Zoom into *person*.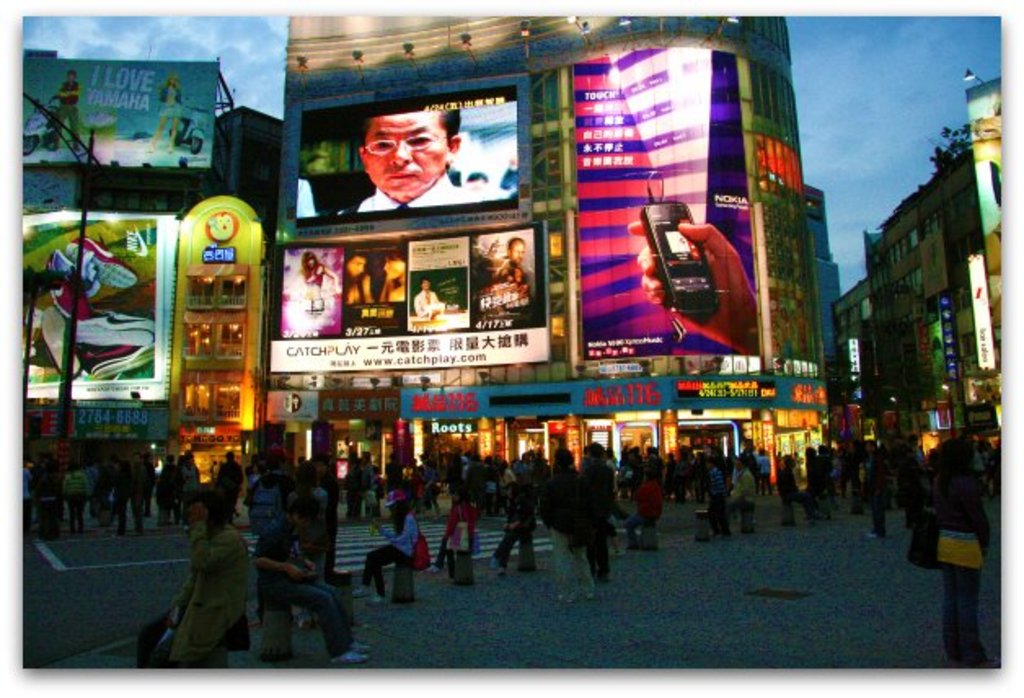
Zoom target: BBox(414, 276, 447, 320).
